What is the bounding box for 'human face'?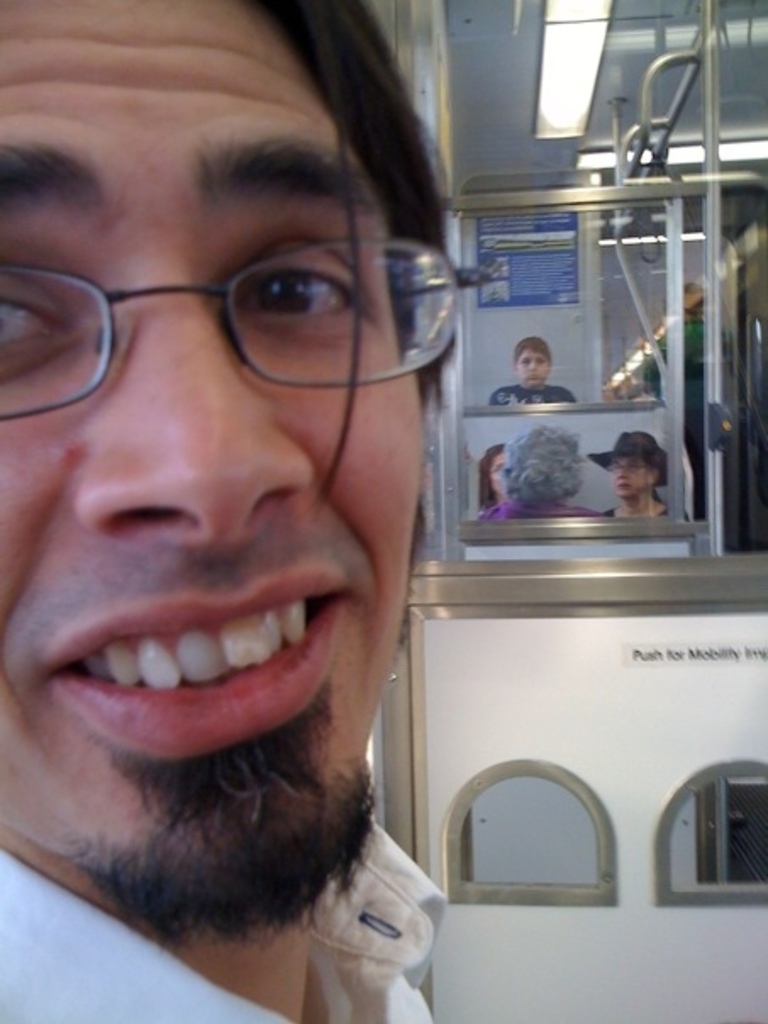
rect(621, 454, 656, 500).
